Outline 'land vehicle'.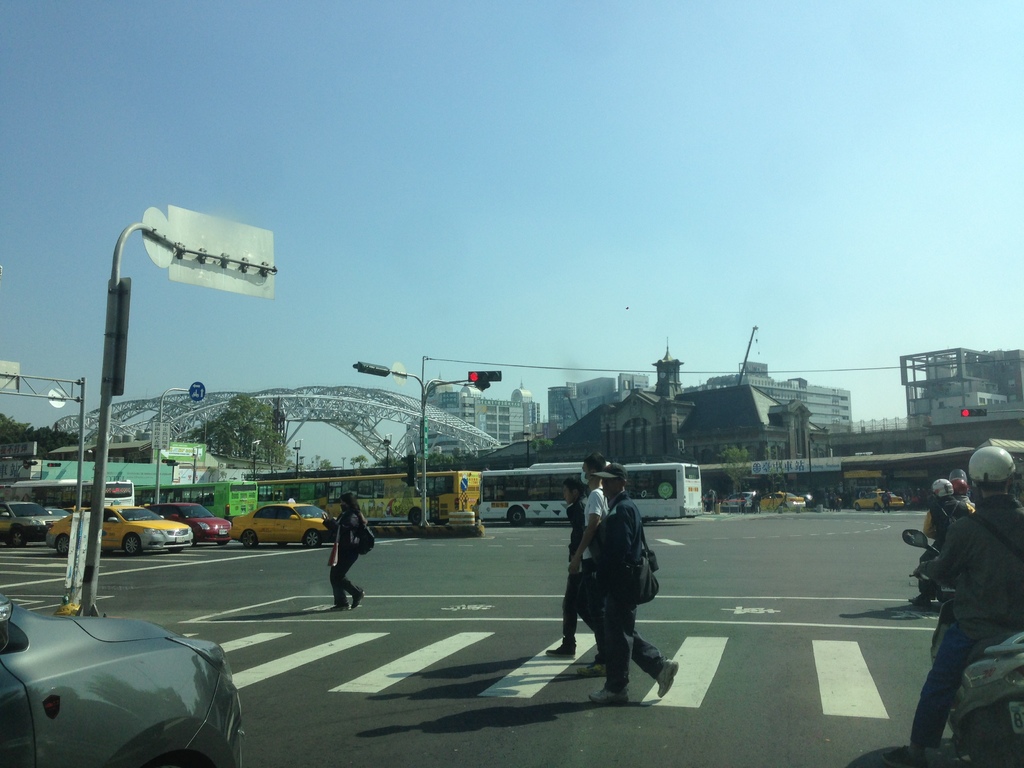
Outline: crop(227, 493, 339, 550).
